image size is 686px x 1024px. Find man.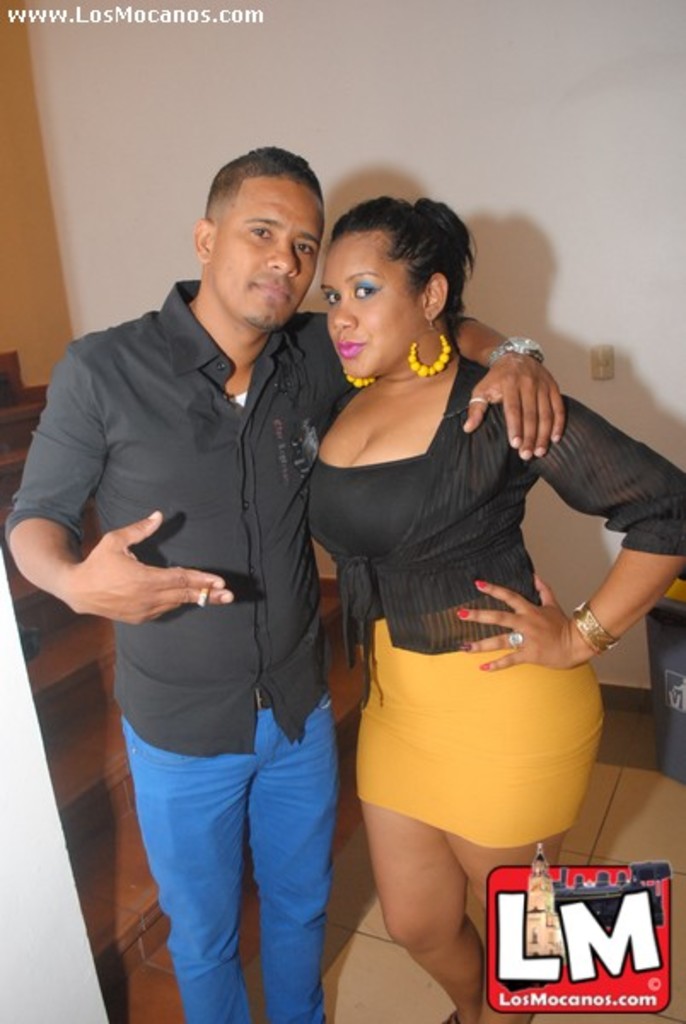
[left=0, top=143, right=561, bottom=1022].
